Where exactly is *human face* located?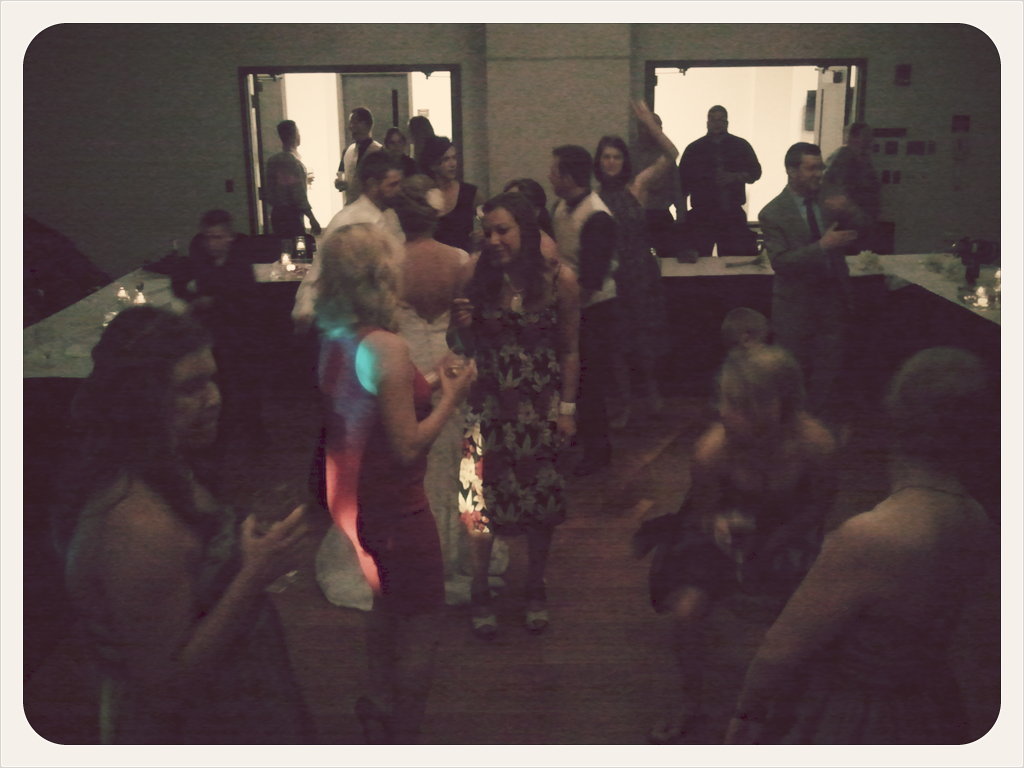
Its bounding box is rect(480, 209, 520, 266).
